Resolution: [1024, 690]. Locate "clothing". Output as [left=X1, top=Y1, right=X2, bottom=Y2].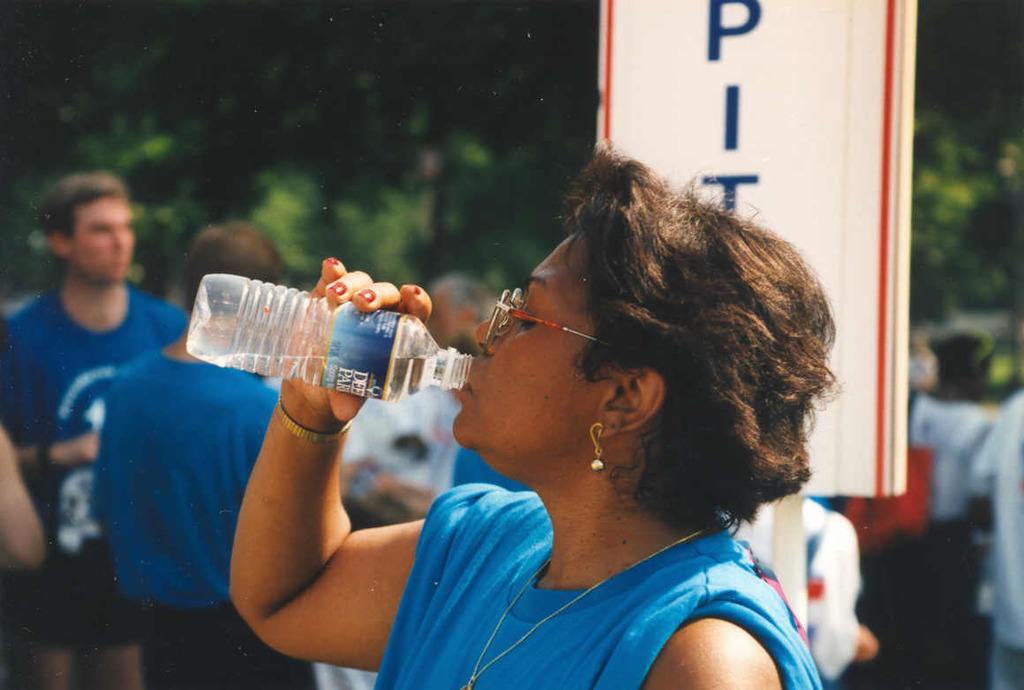
[left=308, top=395, right=466, bottom=689].
